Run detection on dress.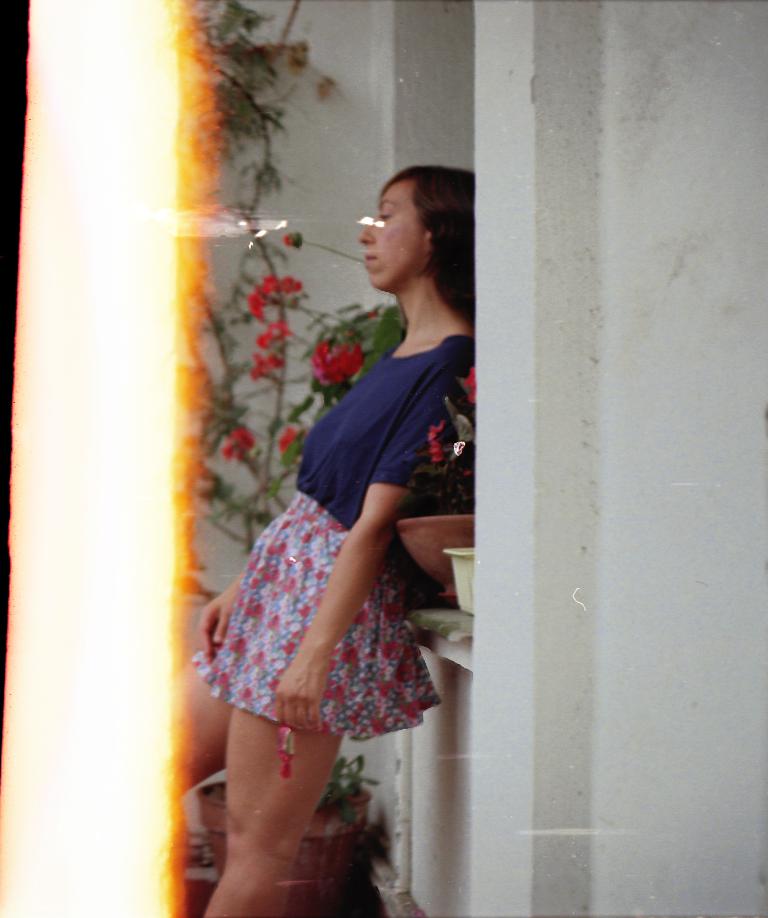
Result: [left=187, top=339, right=475, bottom=738].
